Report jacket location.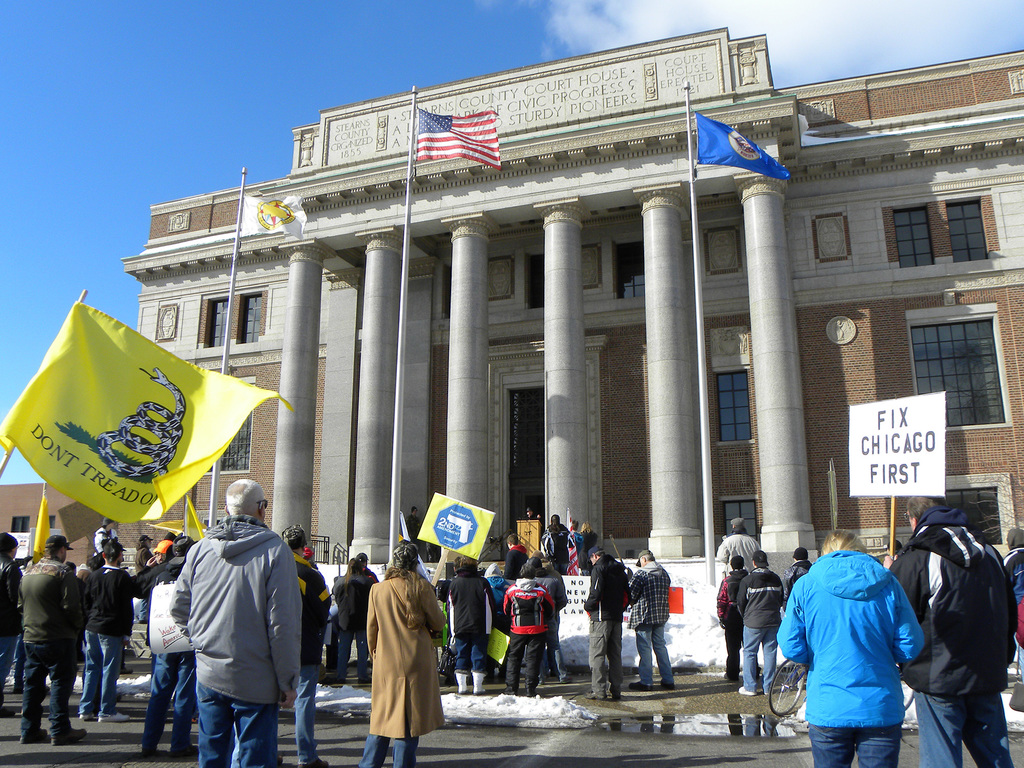
Report: x1=131 y1=556 x2=195 y2=653.
